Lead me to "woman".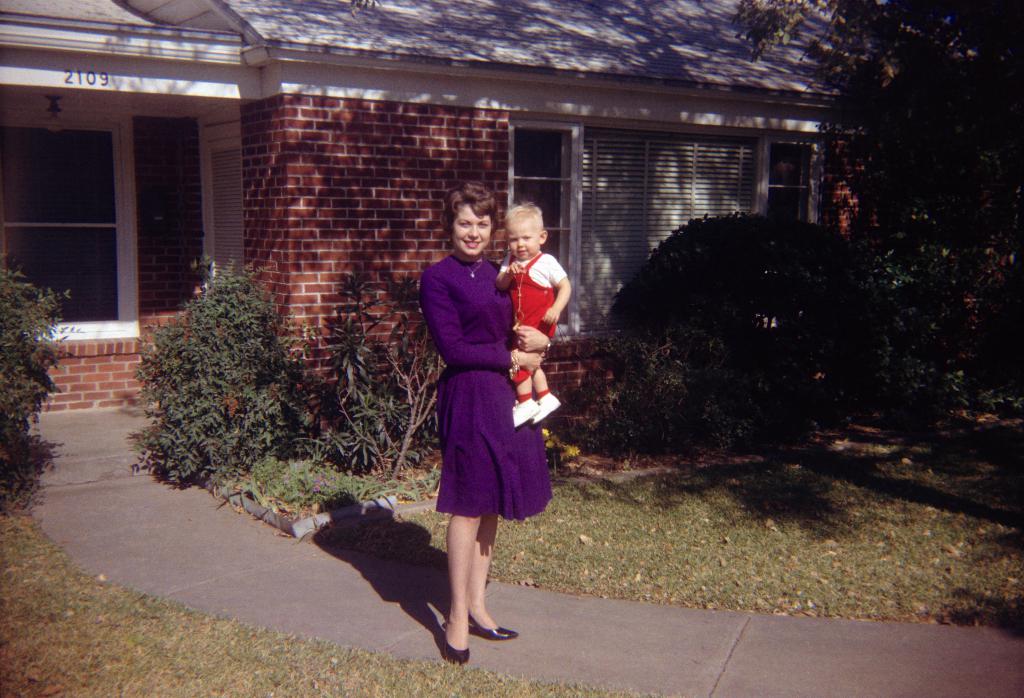
Lead to bbox=[414, 224, 550, 632].
